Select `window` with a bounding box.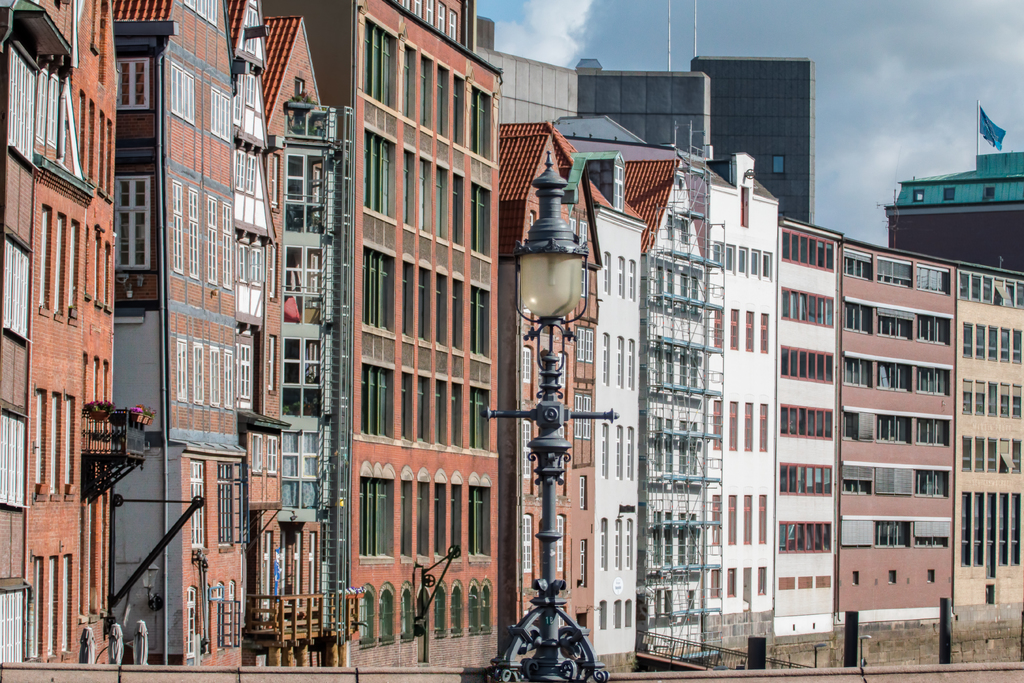
rect(766, 252, 771, 277).
